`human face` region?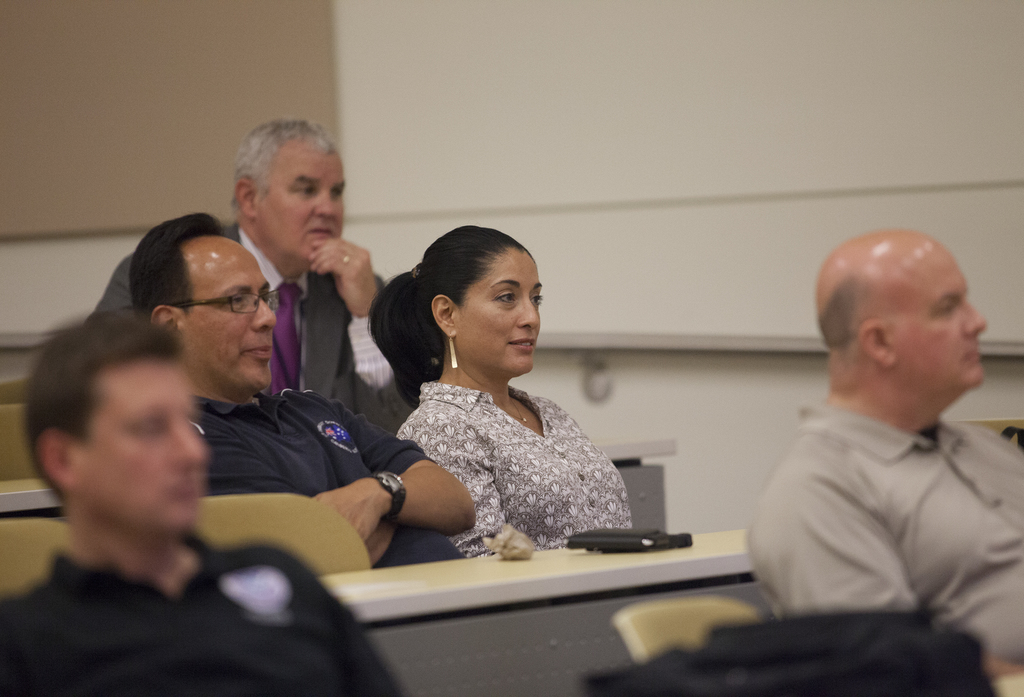
x1=68 y1=361 x2=214 y2=527
